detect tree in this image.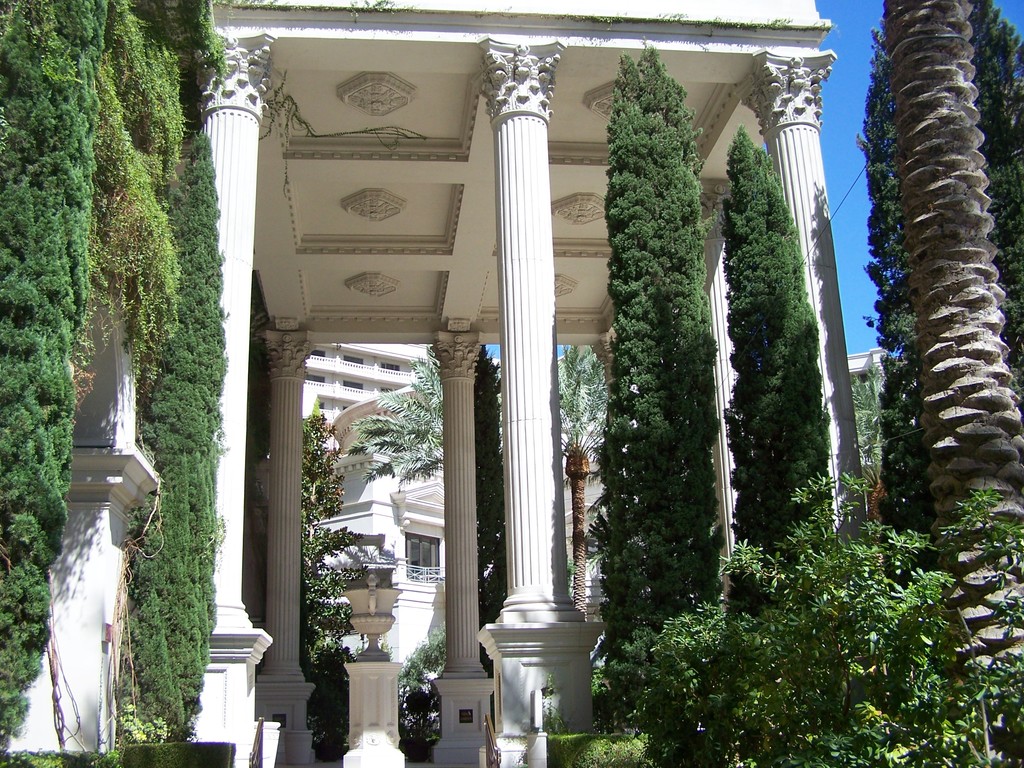
Detection: 303, 394, 376, 677.
